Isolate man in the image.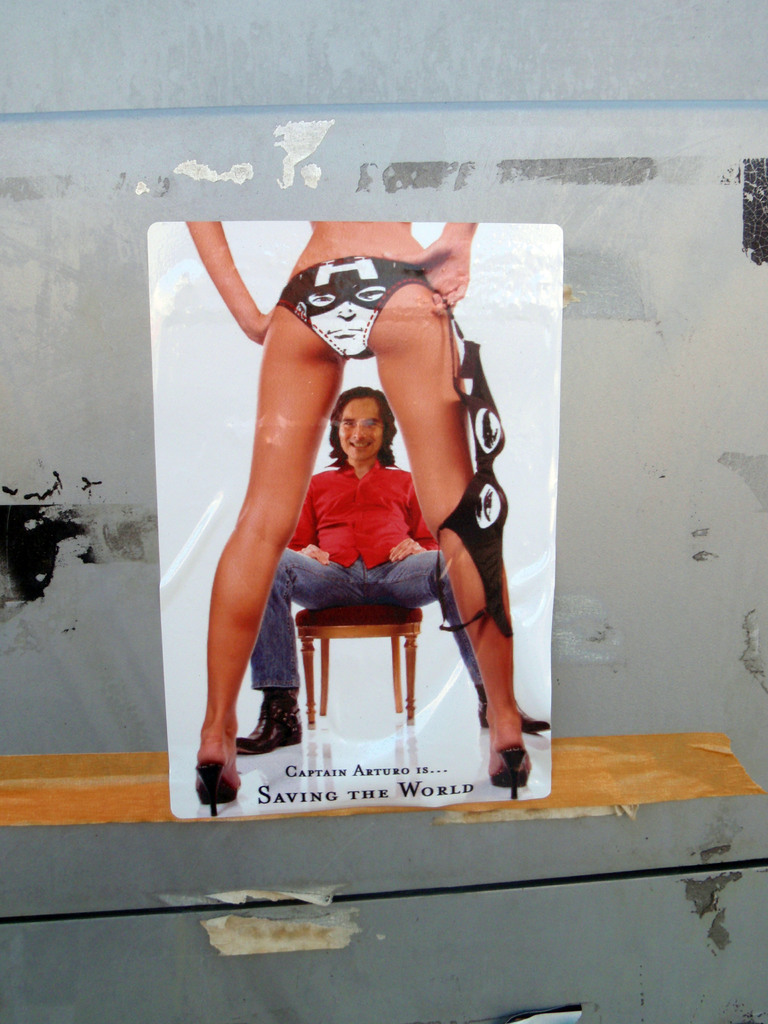
Isolated region: l=232, t=384, r=549, b=756.
